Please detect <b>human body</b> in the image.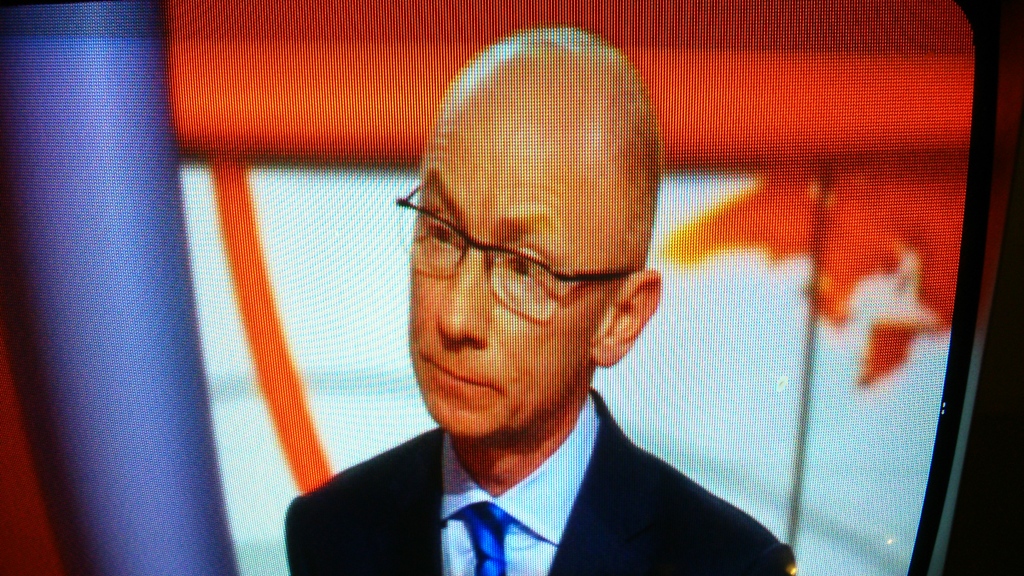
rect(280, 89, 869, 568).
